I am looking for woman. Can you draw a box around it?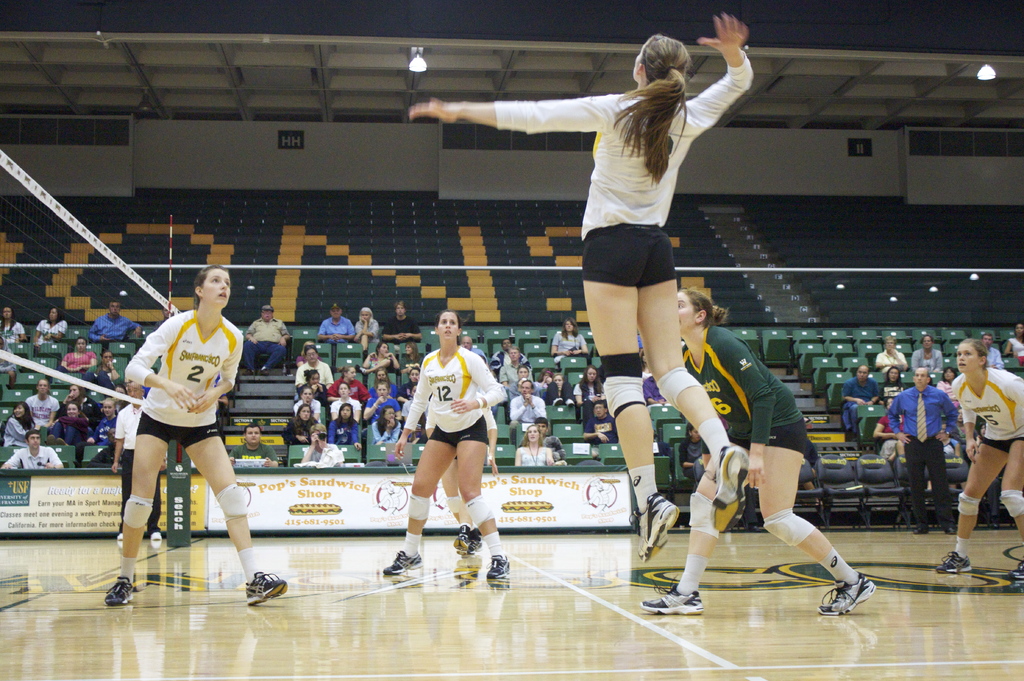
Sure, the bounding box is pyautogui.locateOnScreen(294, 385, 323, 426).
